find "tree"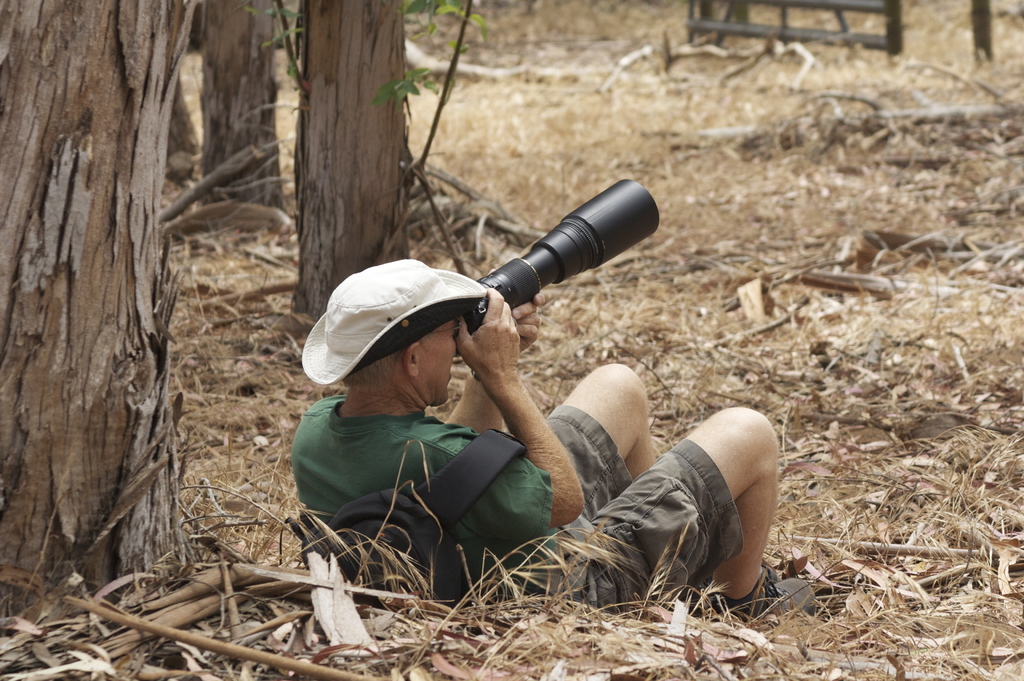
pyautogui.locateOnScreen(0, 0, 198, 575)
